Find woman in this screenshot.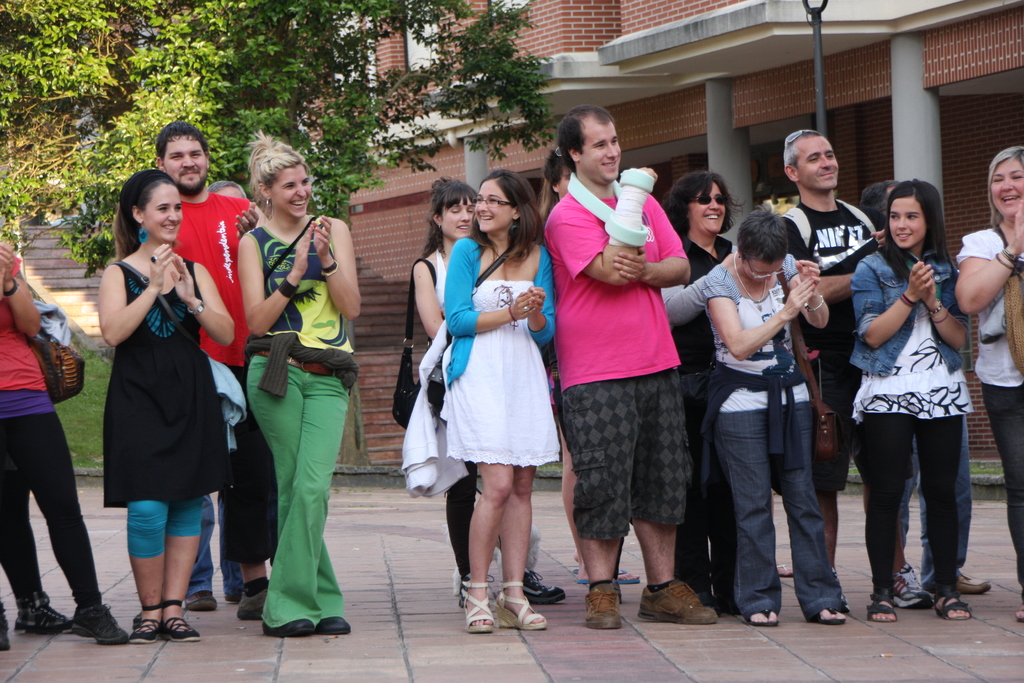
The bounding box for woman is 658:164:749:614.
